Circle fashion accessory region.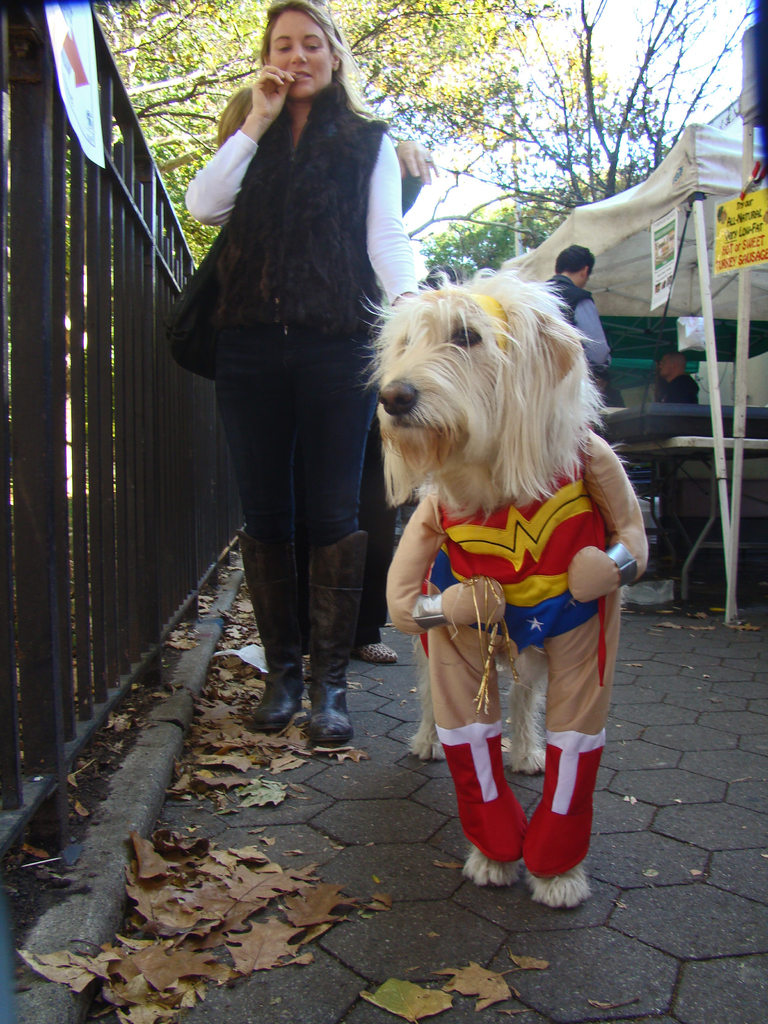
Region: (602,541,639,590).
